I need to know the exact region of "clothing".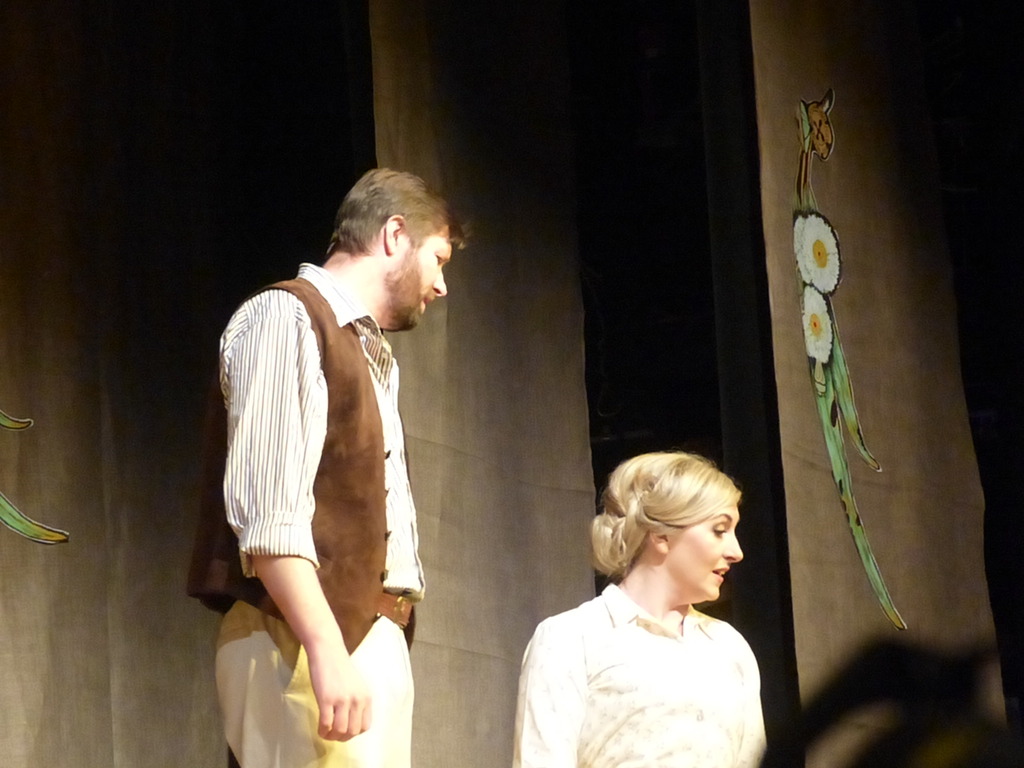
Region: [513,581,767,767].
